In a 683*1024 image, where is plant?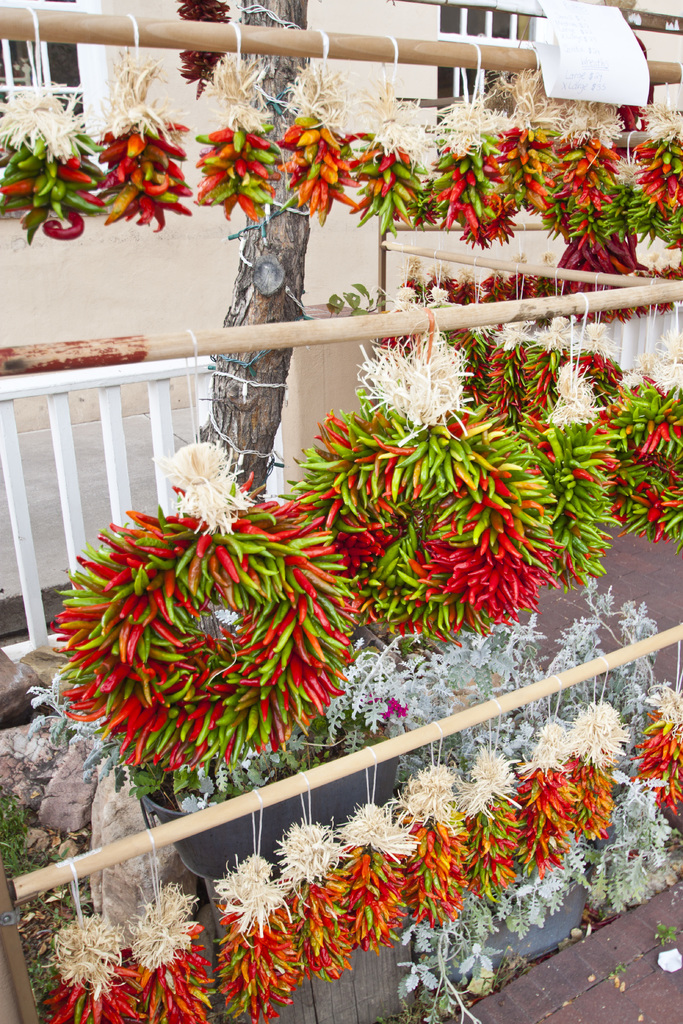
[x1=527, y1=397, x2=625, y2=590].
